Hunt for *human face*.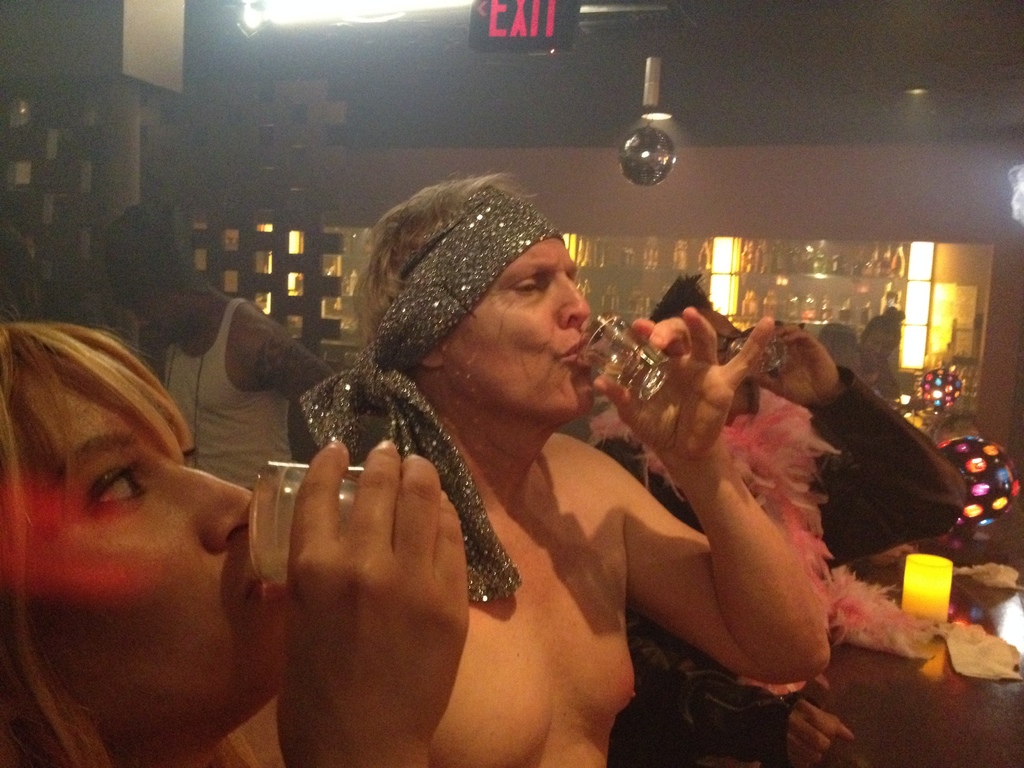
Hunted down at crop(451, 237, 599, 420).
